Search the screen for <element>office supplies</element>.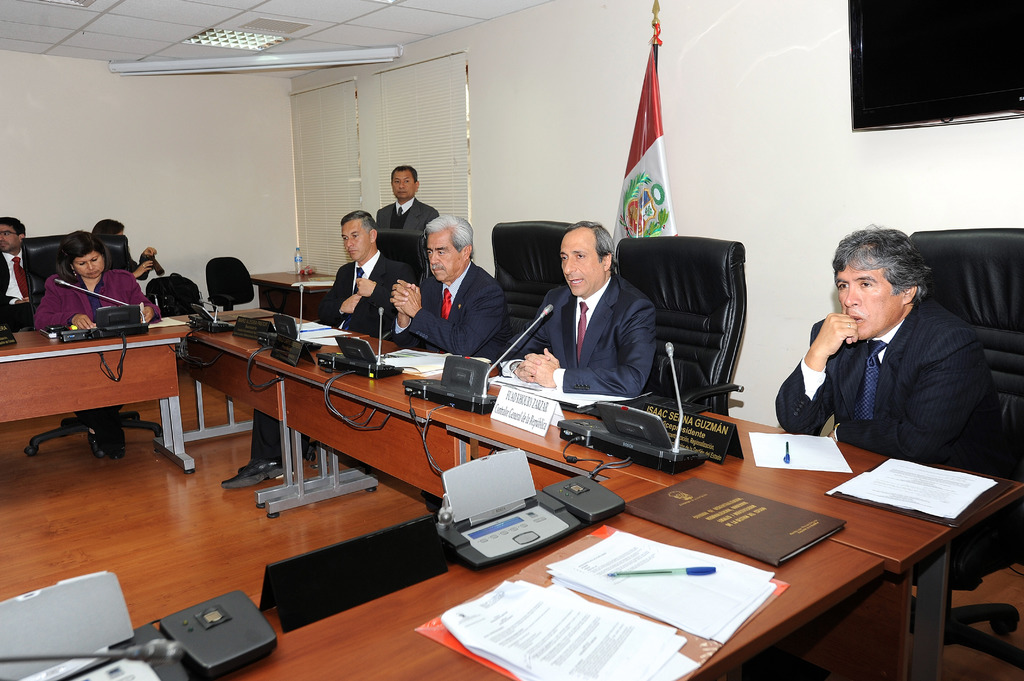
Found at Rect(552, 409, 600, 448).
